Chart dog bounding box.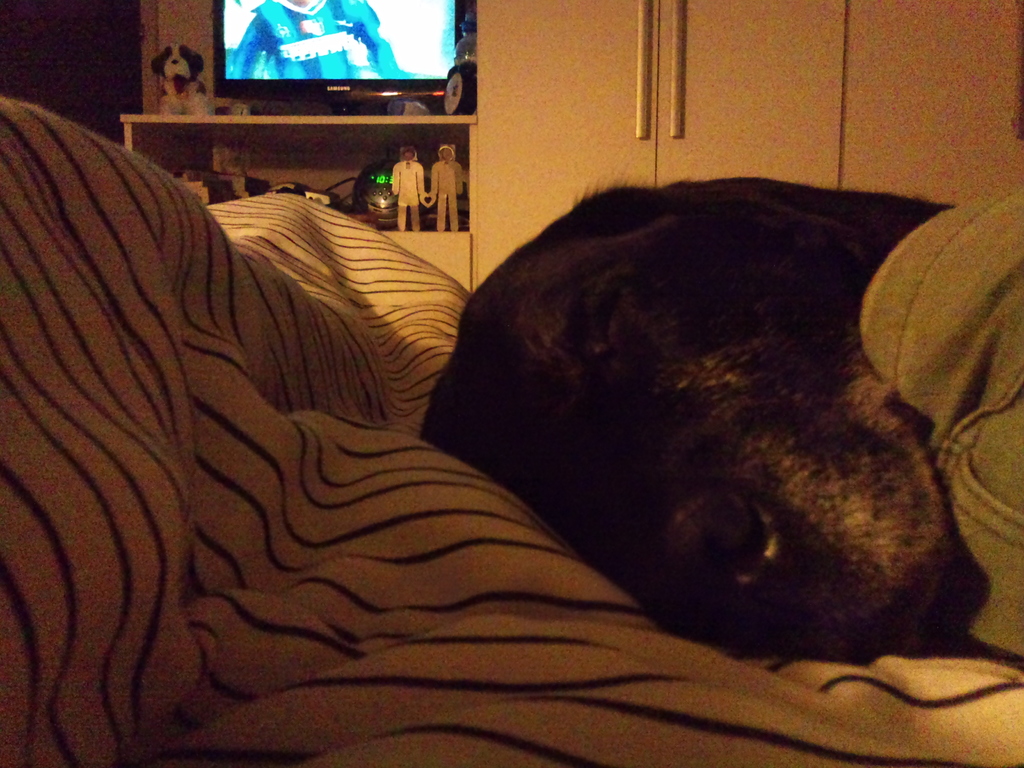
Charted: [152,43,212,116].
